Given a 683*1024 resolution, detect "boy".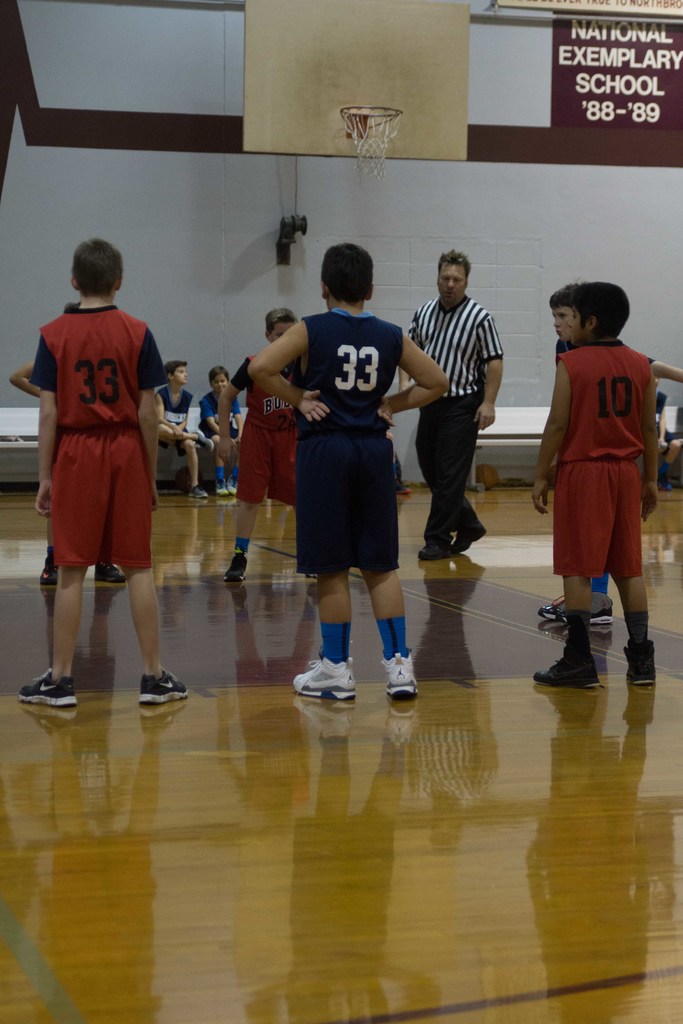
pyautogui.locateOnScreen(215, 307, 316, 580).
